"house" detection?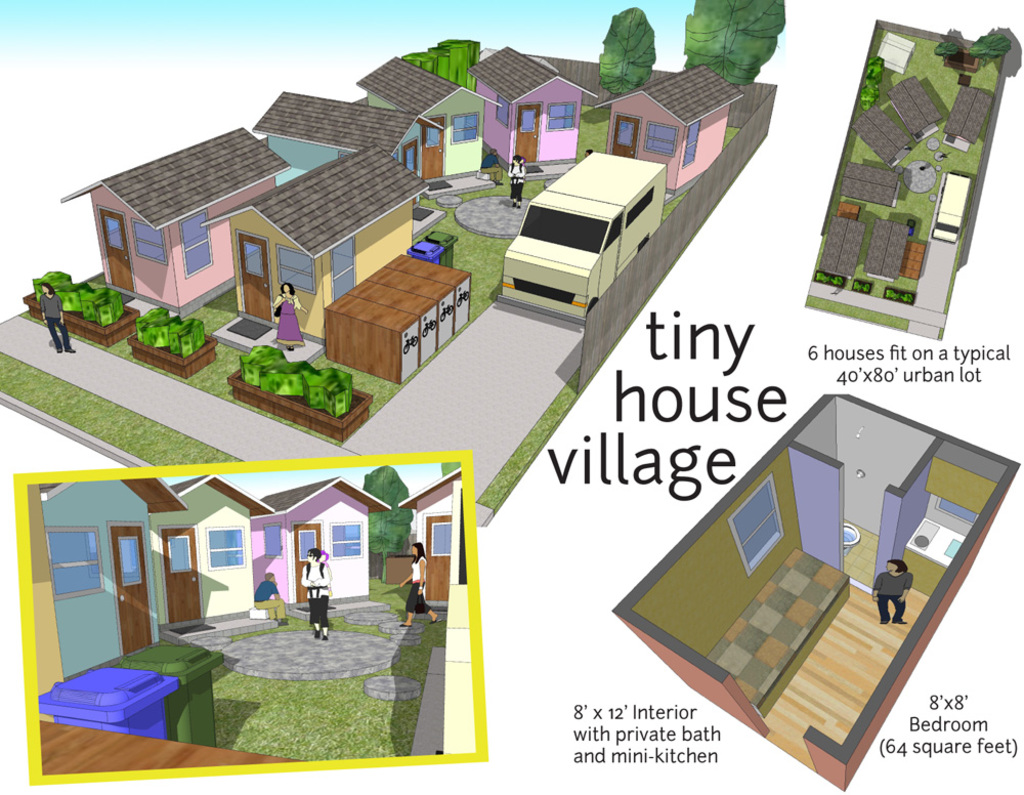
(613,394,1023,793)
